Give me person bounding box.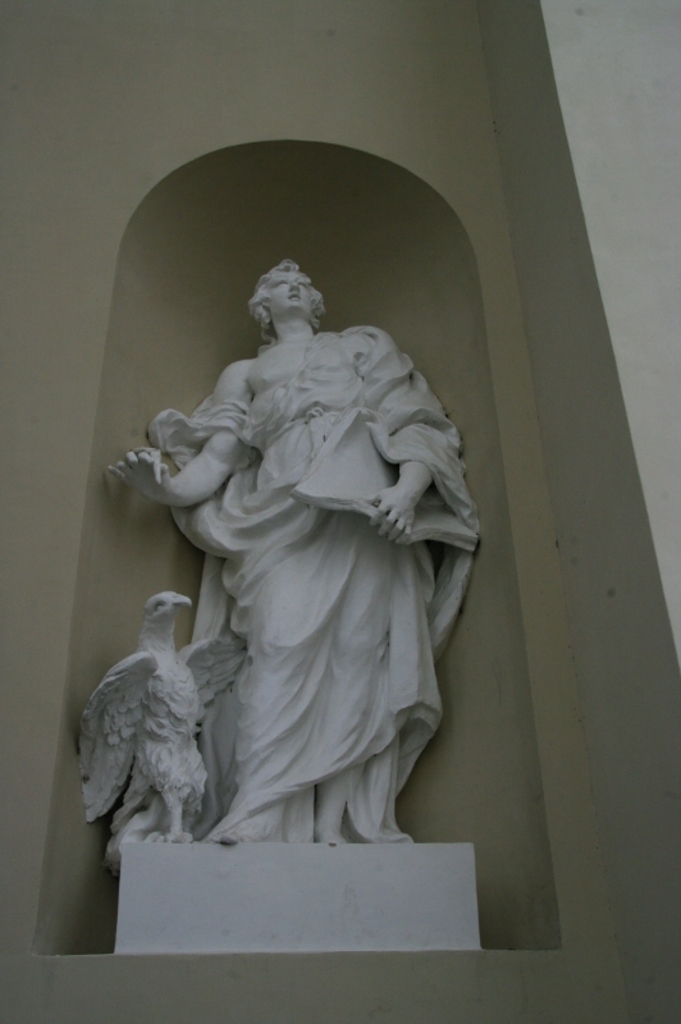
bbox=(118, 198, 508, 905).
